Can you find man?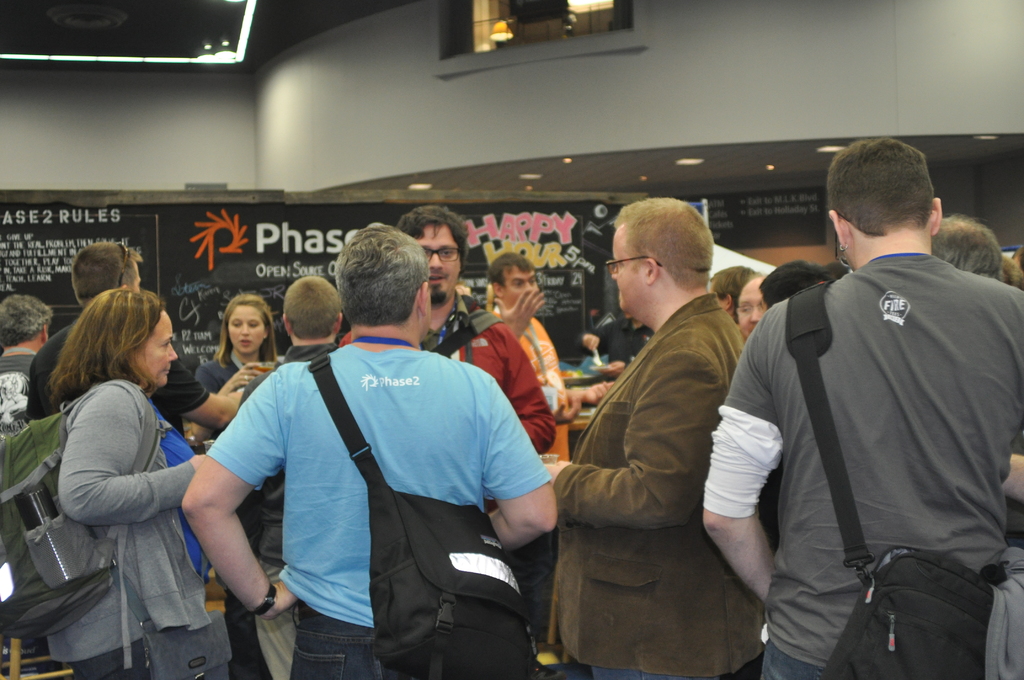
Yes, bounding box: (246, 277, 348, 679).
